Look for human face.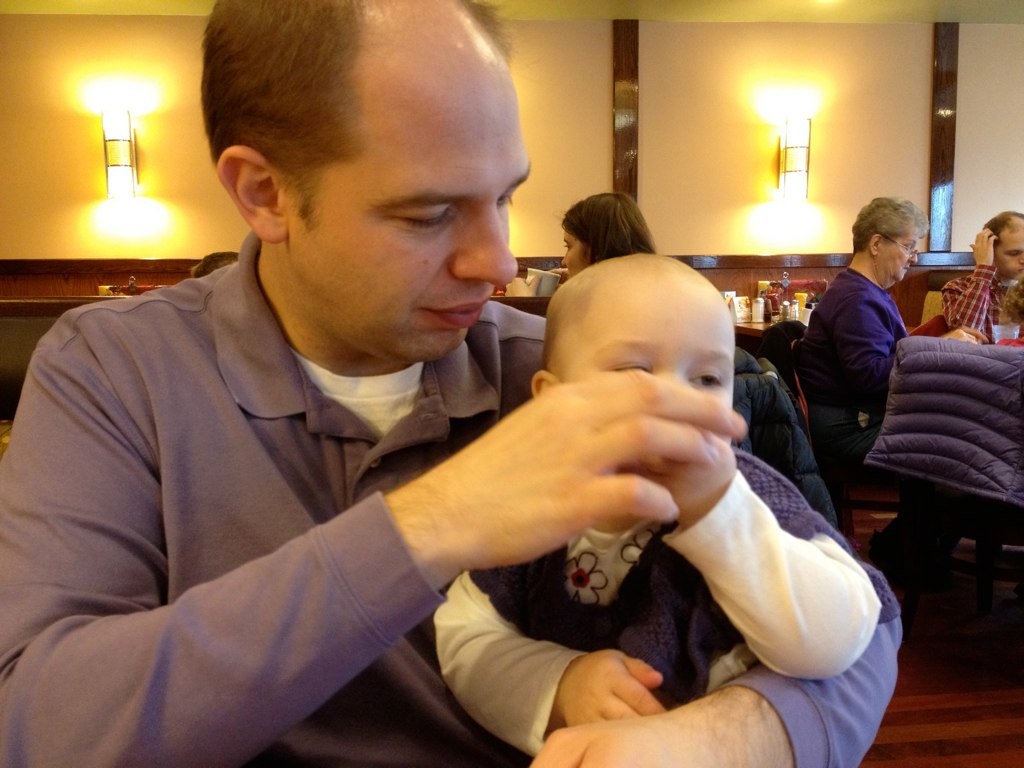
Found: [left=883, top=235, right=922, bottom=285].
